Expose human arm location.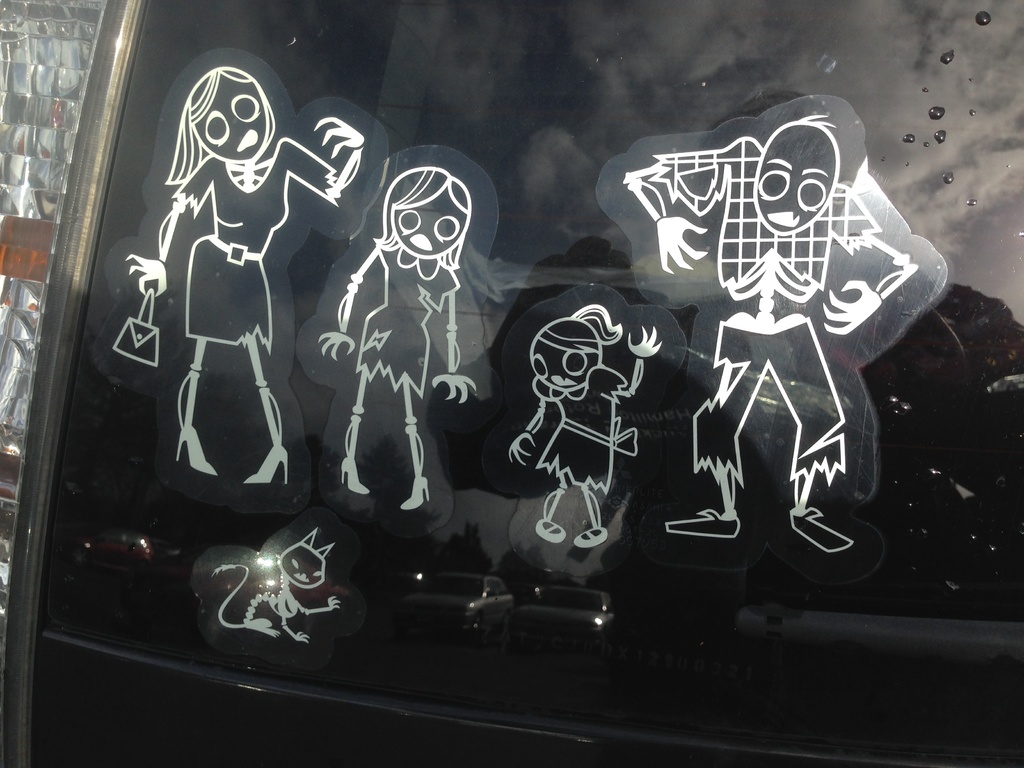
Exposed at 620/322/666/403.
